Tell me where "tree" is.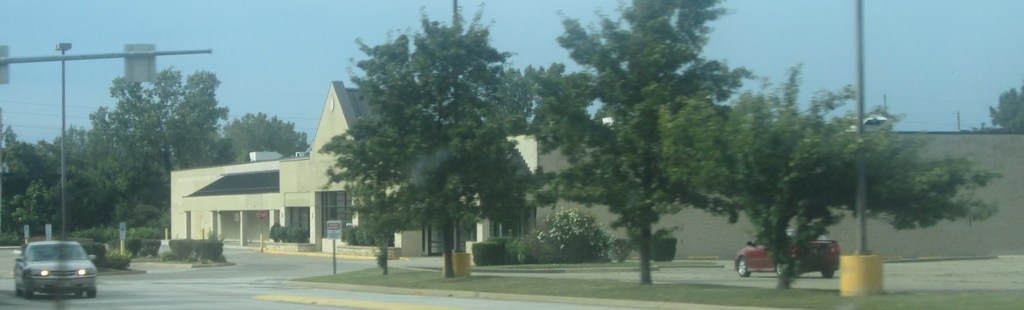
"tree" is at {"left": 513, "top": 0, "right": 755, "bottom": 289}.
